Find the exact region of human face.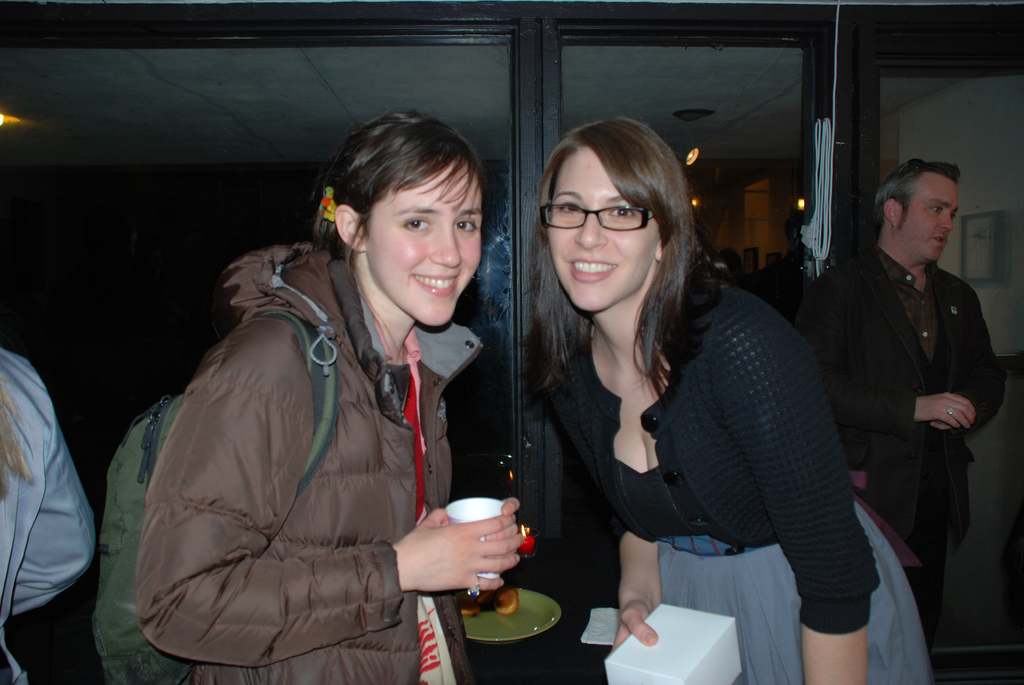
Exact region: pyautogui.locateOnScreen(370, 160, 483, 325).
